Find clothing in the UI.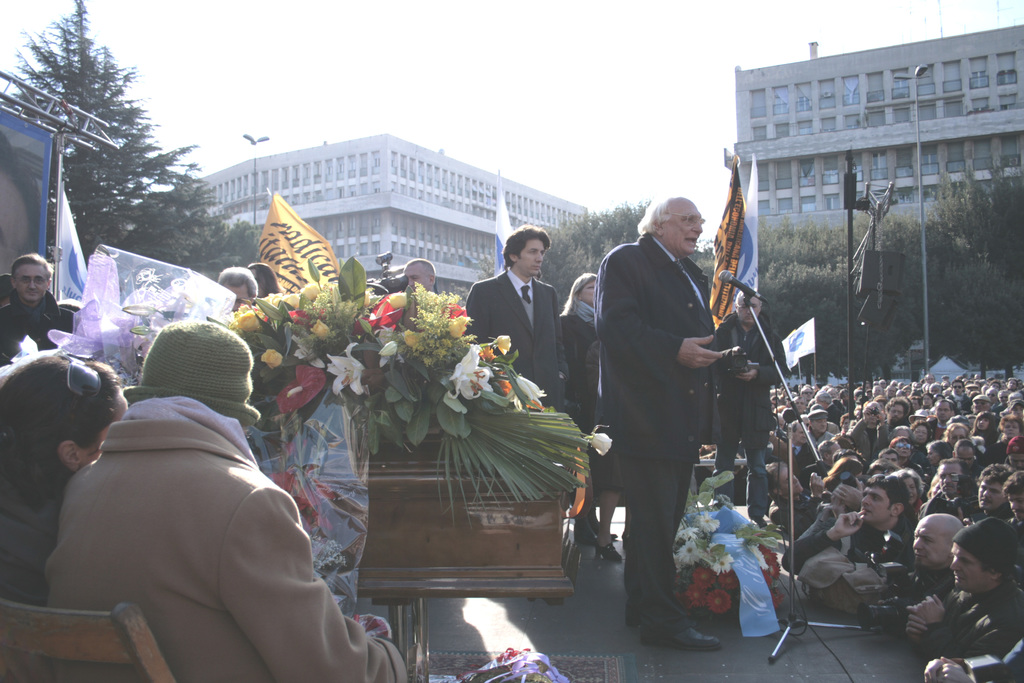
UI element at box=[459, 276, 596, 423].
